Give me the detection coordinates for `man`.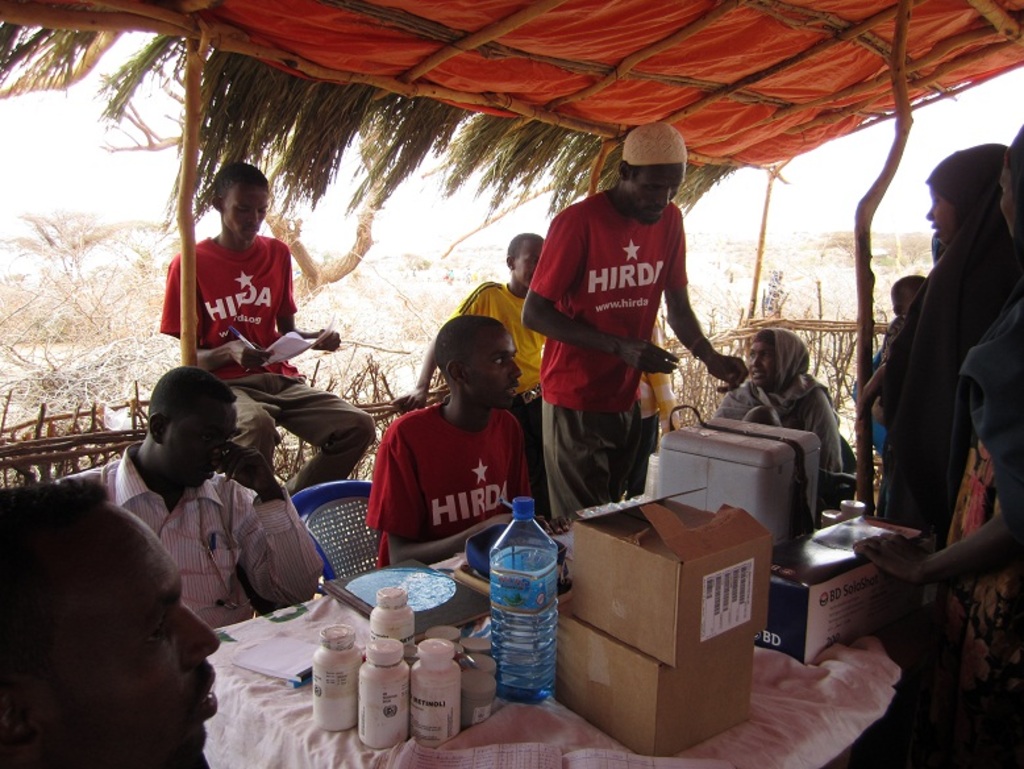
<bbox>525, 124, 771, 541</bbox>.
